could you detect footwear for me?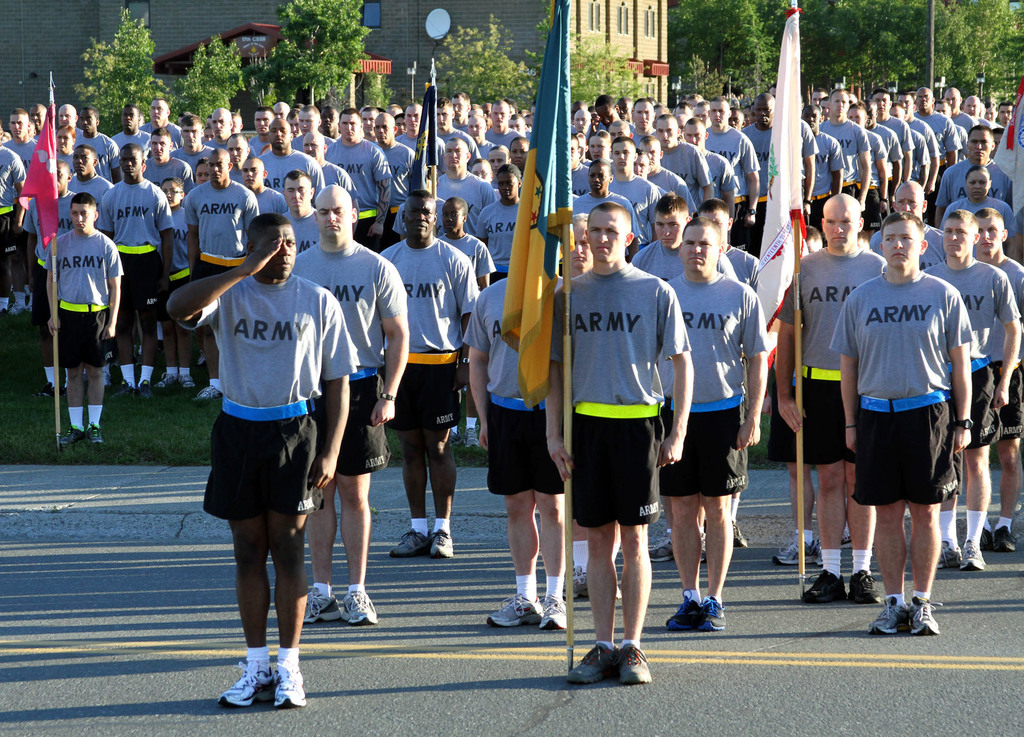
Detection result: l=387, t=521, r=438, b=553.
